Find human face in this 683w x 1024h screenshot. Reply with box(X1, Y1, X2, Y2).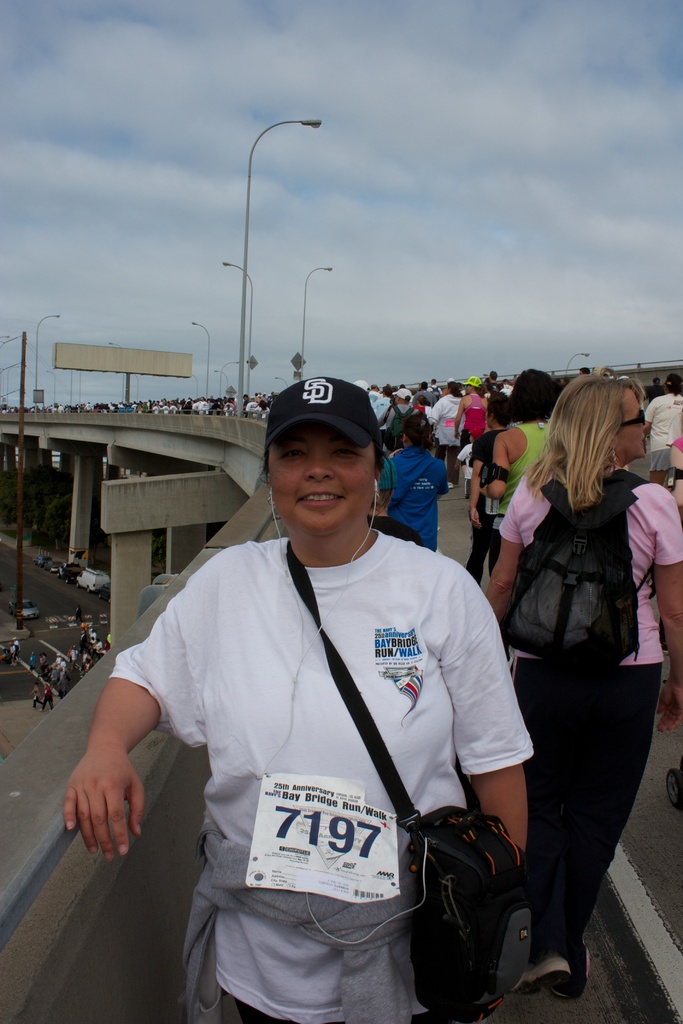
box(268, 416, 377, 538).
